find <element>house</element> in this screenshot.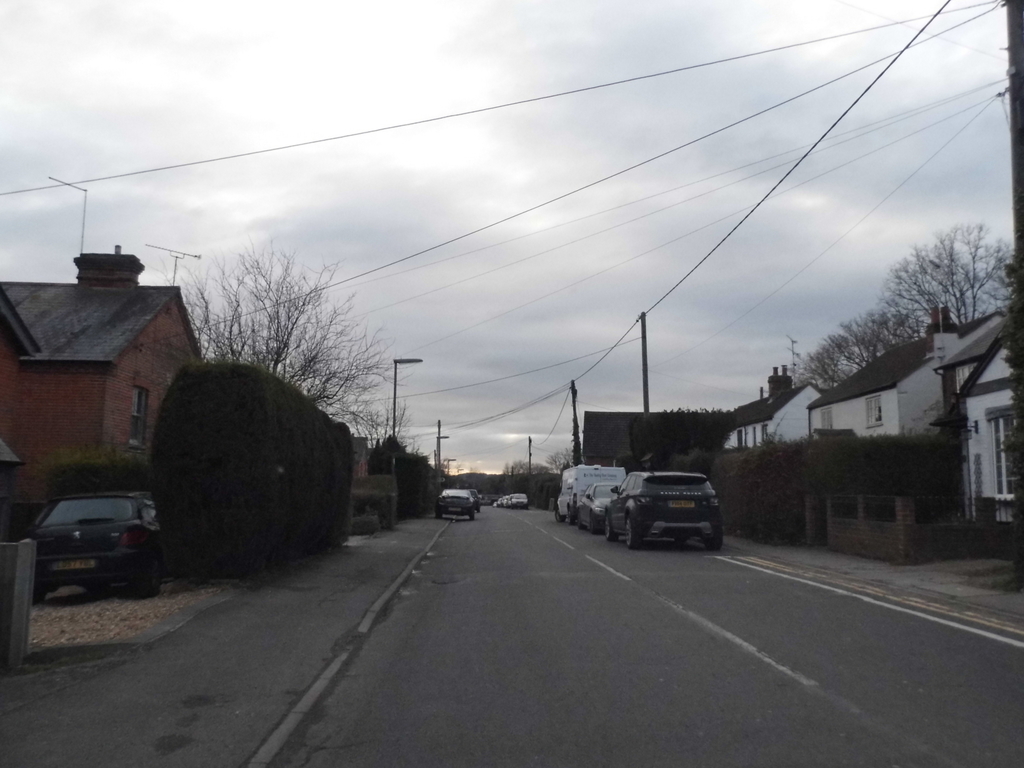
The bounding box for <element>house</element> is x1=805 y1=302 x2=948 y2=436.
